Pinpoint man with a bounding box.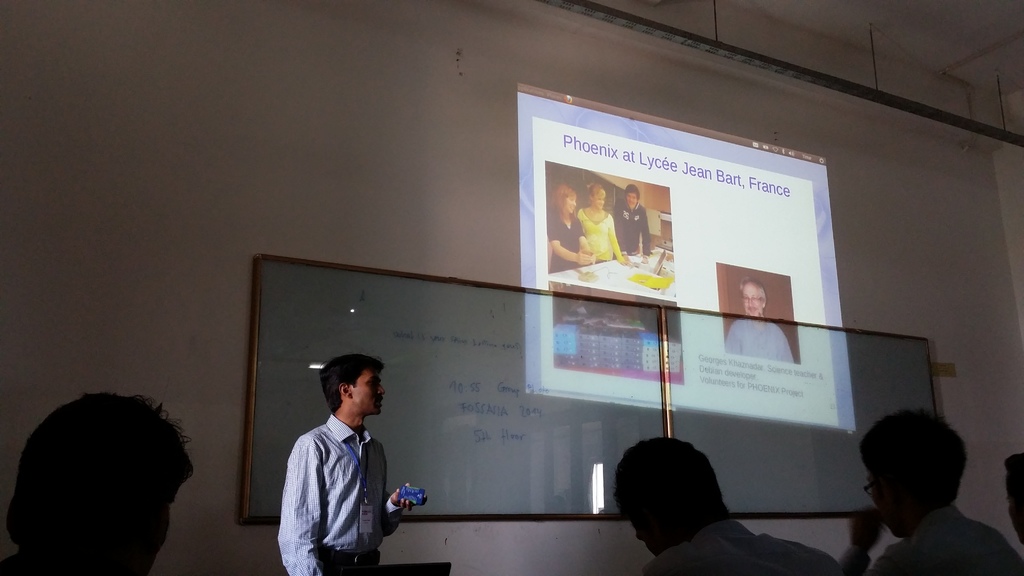
region(721, 277, 792, 362).
